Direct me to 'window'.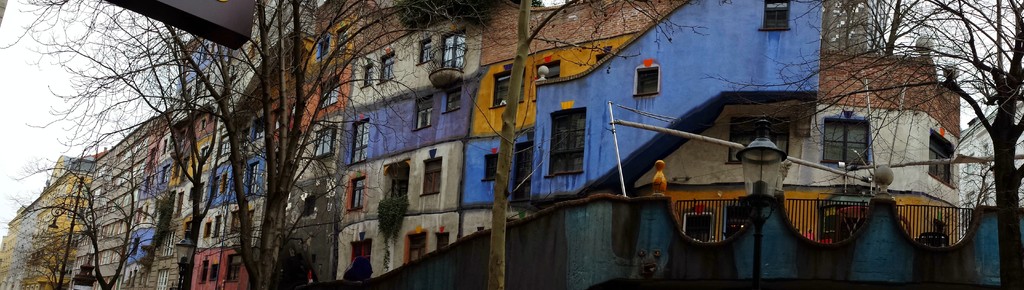
Direction: rect(534, 56, 563, 87).
